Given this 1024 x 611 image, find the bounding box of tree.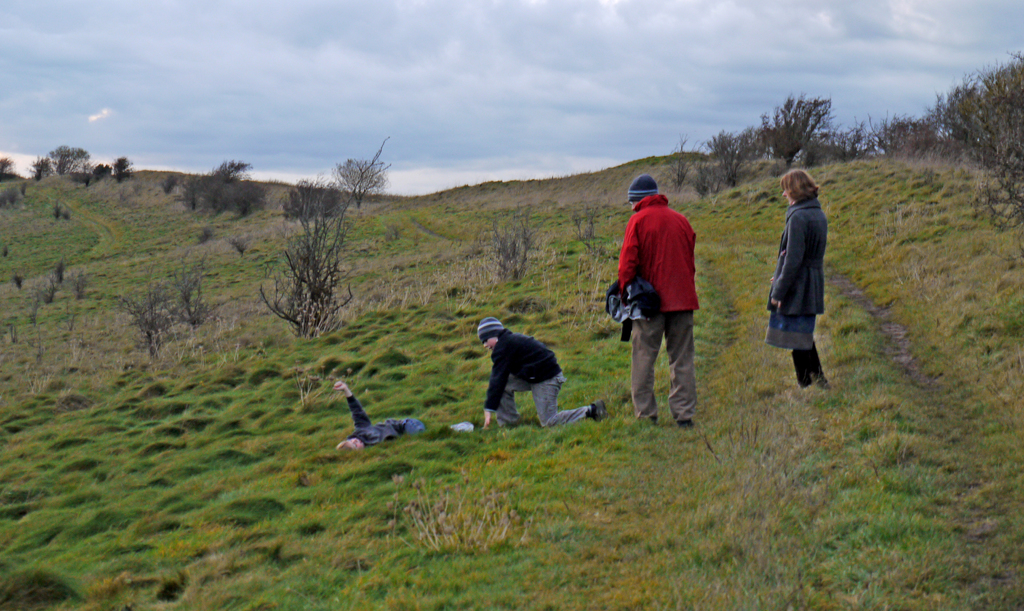
left=283, top=173, right=338, bottom=216.
